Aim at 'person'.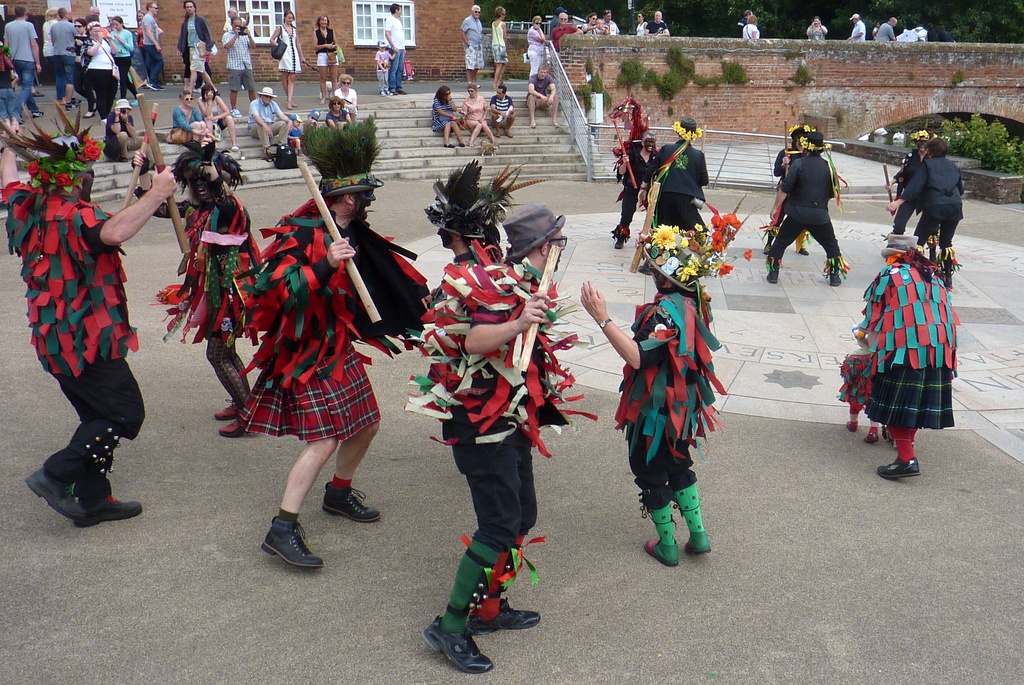
Aimed at {"left": 171, "top": 90, "right": 207, "bottom": 147}.
